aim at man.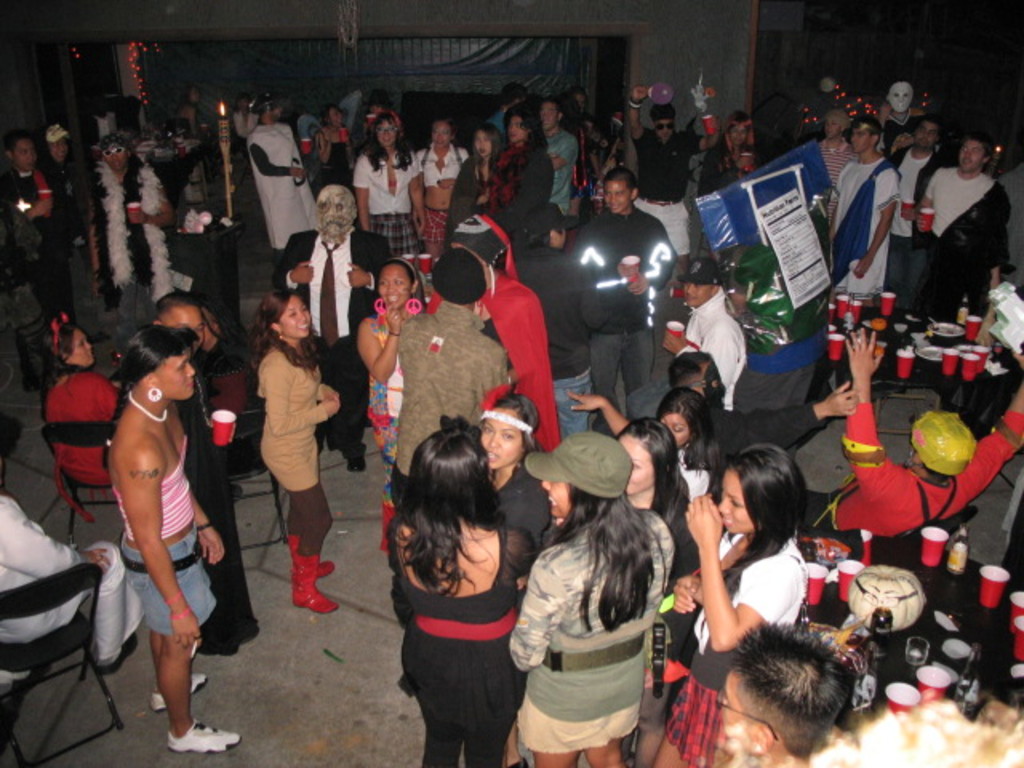
Aimed at [725, 190, 840, 461].
